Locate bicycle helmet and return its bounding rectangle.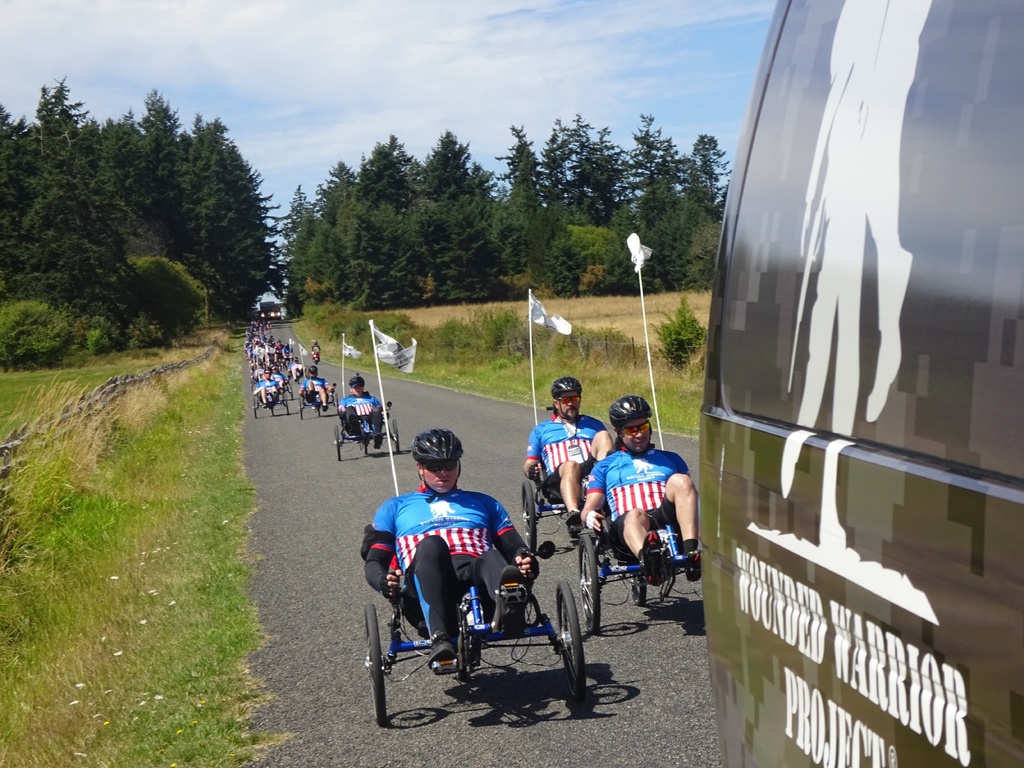
locate(348, 375, 366, 385).
